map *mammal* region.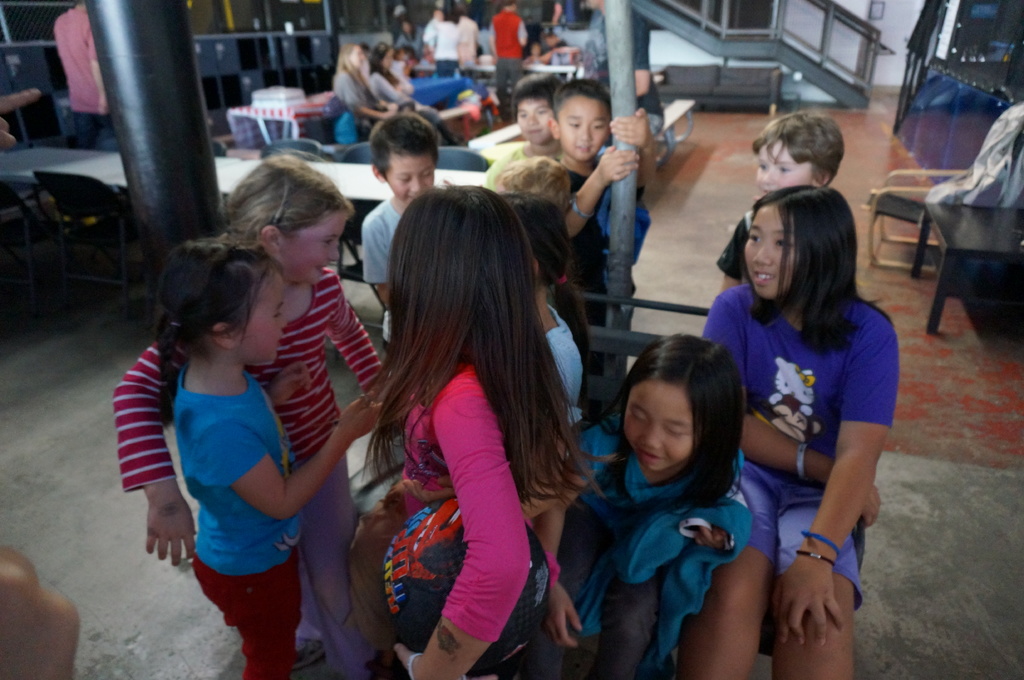
Mapped to [x1=395, y1=45, x2=410, y2=90].
